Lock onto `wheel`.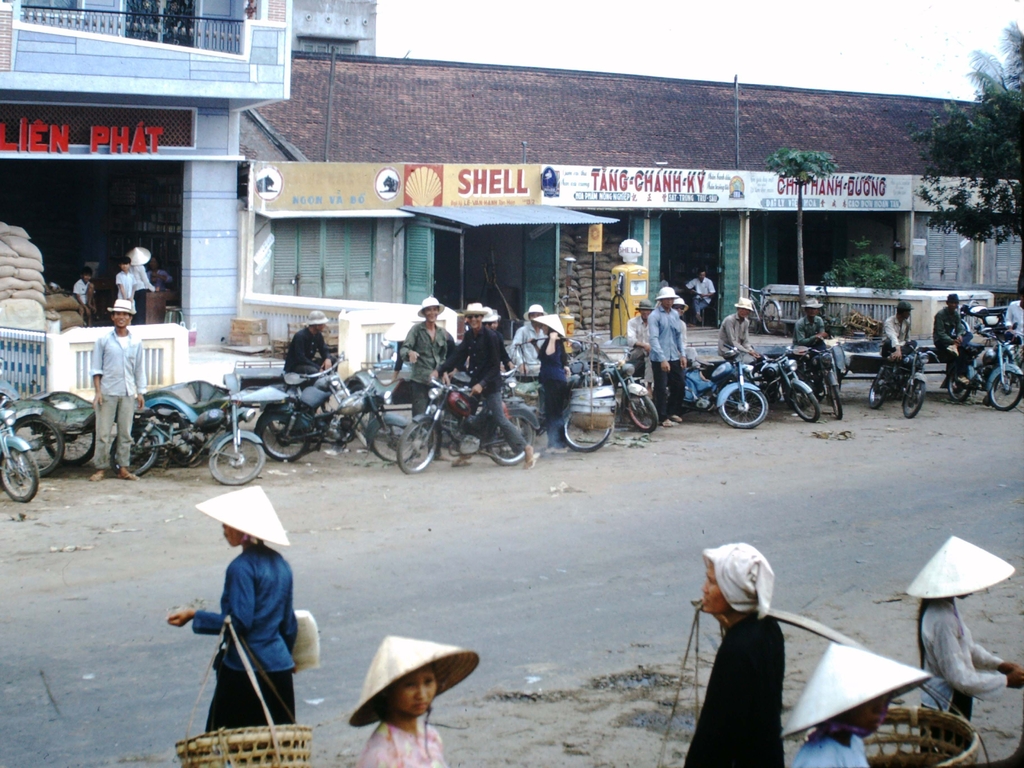
Locked: [107, 426, 163, 476].
